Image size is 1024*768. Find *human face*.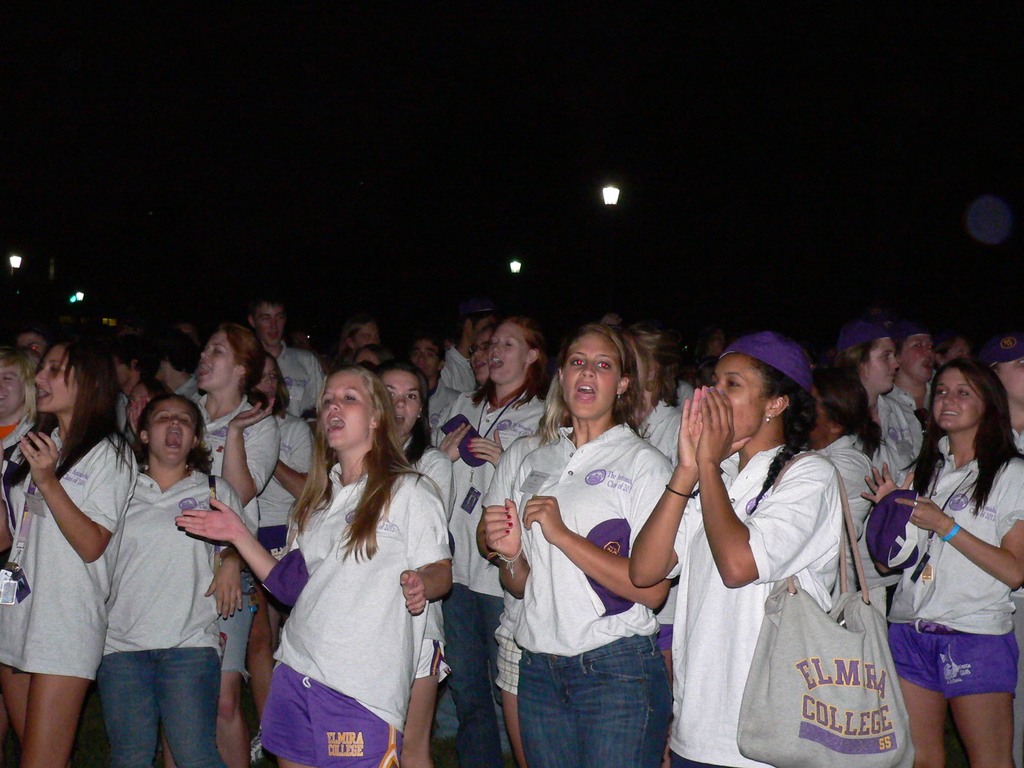
l=678, t=363, r=698, b=381.
